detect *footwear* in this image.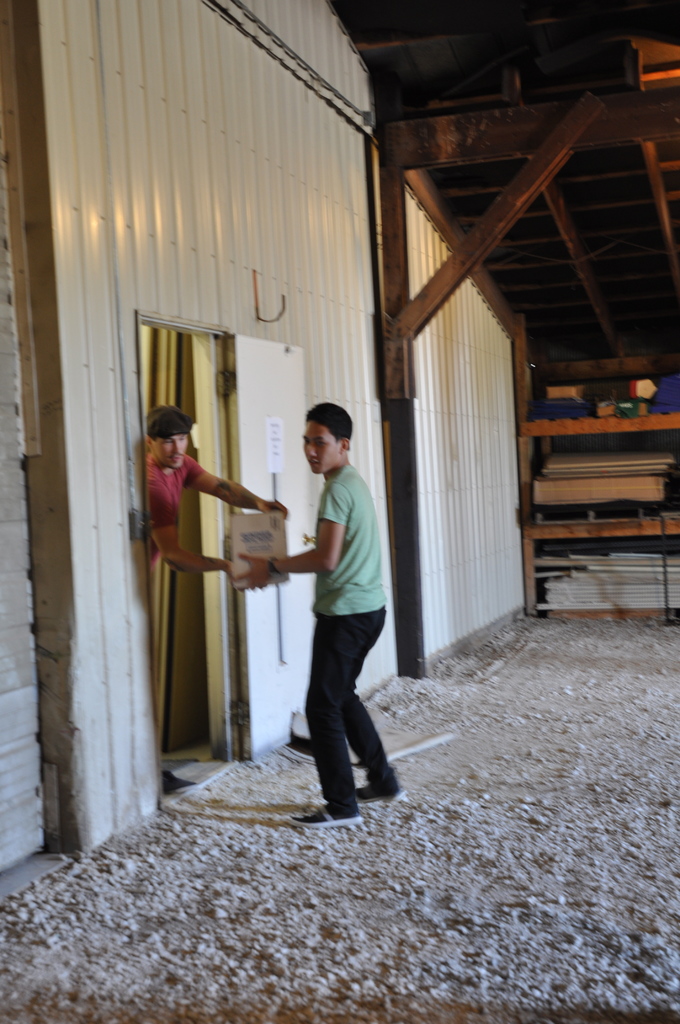
Detection: bbox=[166, 764, 199, 798].
